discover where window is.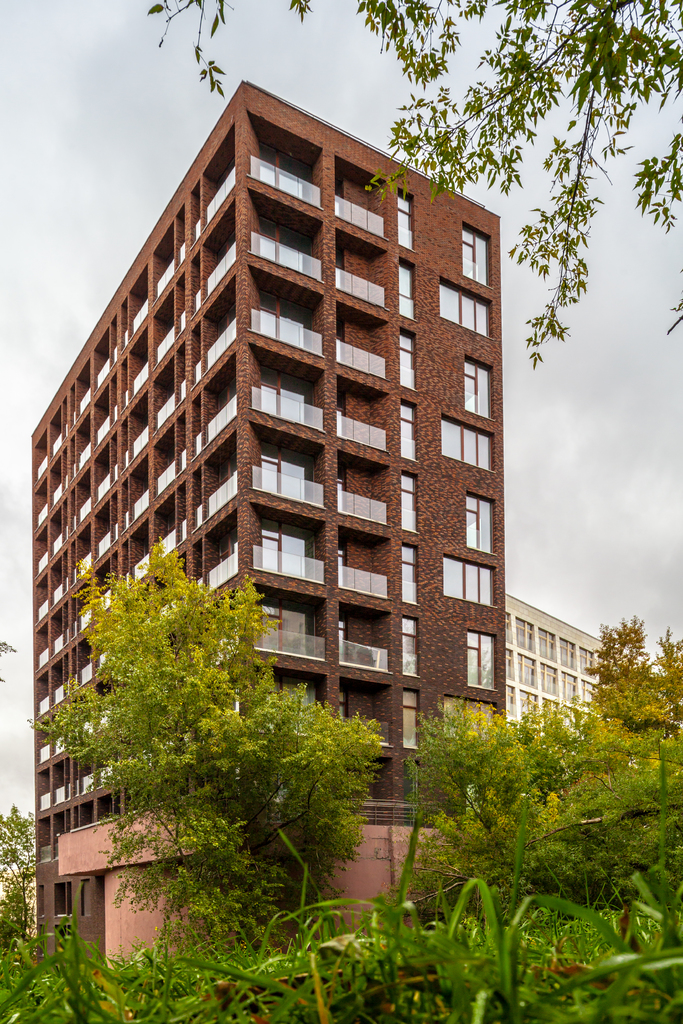
Discovered at bbox=[400, 473, 416, 531].
